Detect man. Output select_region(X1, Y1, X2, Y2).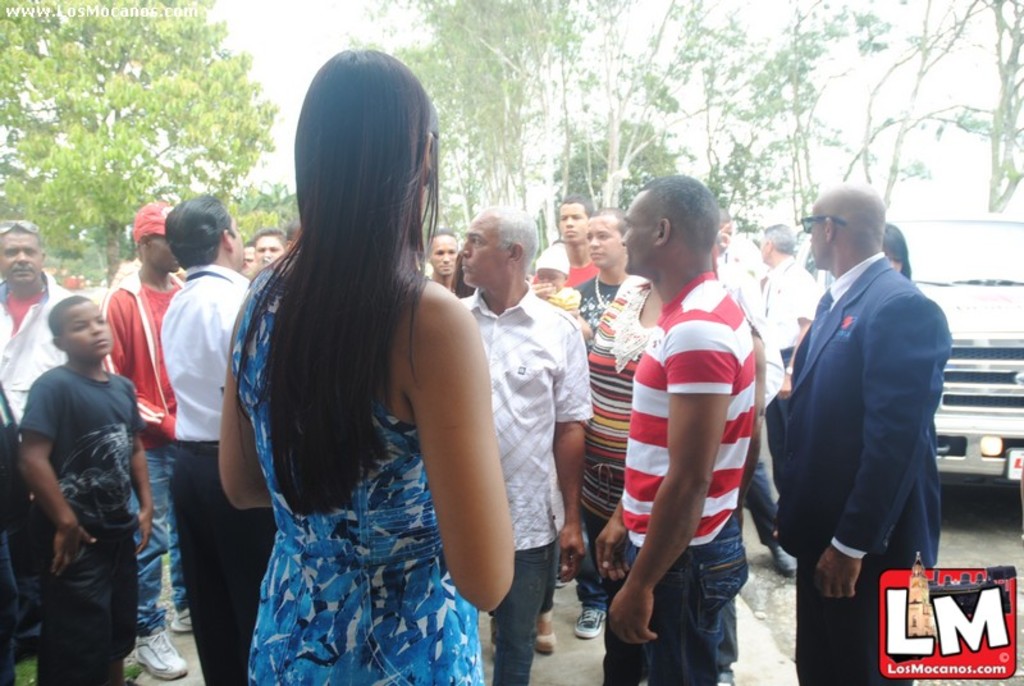
select_region(425, 223, 476, 303).
